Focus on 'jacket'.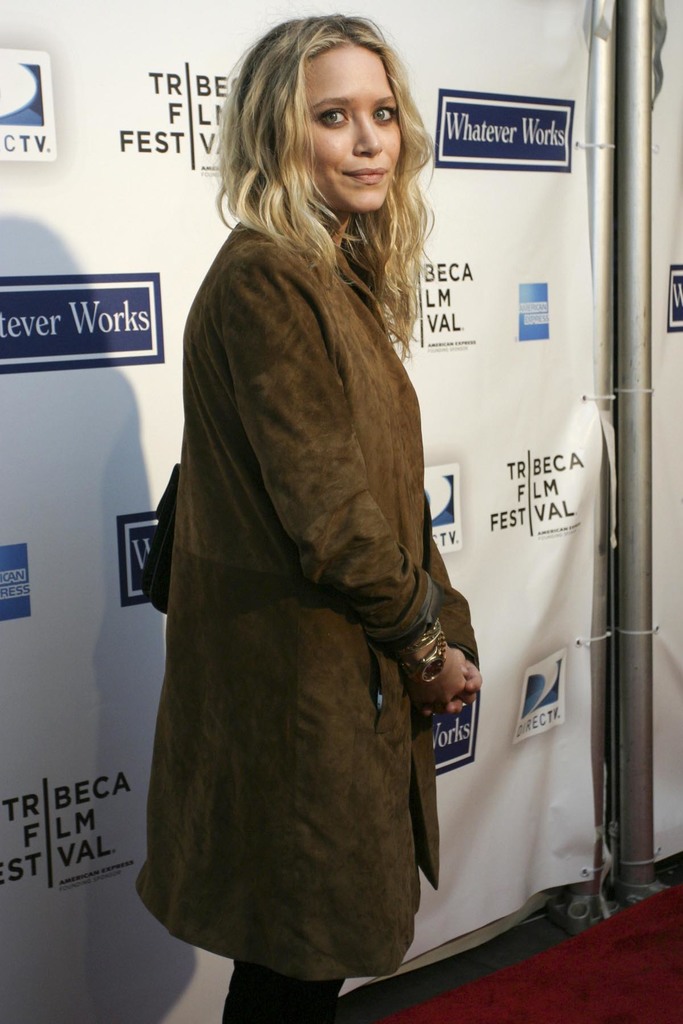
Focused at box=[128, 173, 480, 976].
